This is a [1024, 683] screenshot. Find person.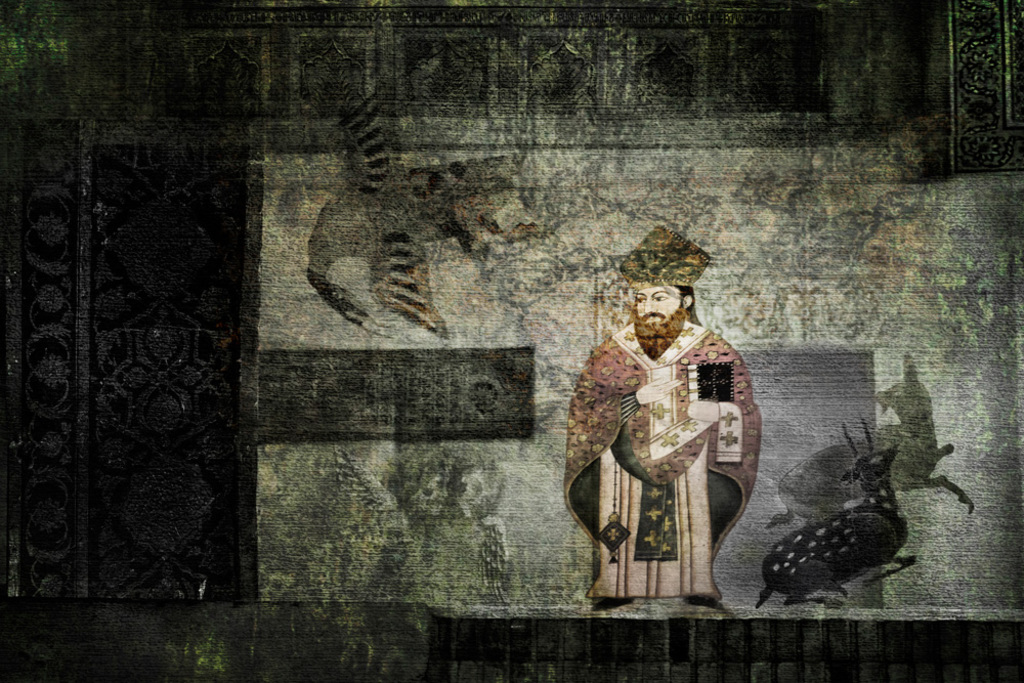
Bounding box: x1=562 y1=223 x2=763 y2=624.
